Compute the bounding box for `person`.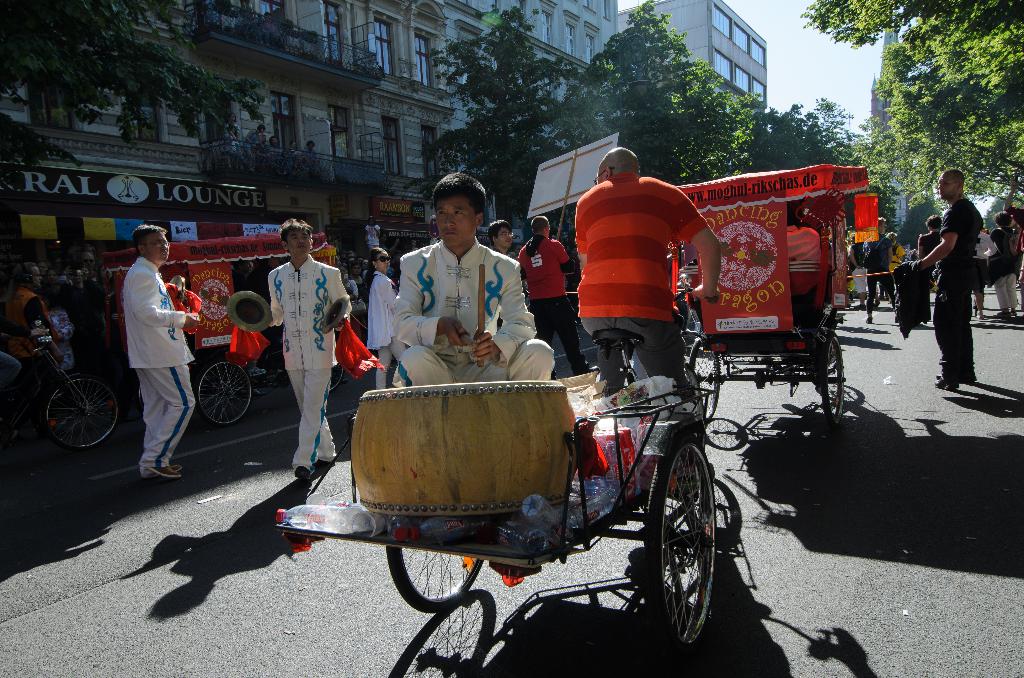
[x1=912, y1=213, x2=943, y2=302].
